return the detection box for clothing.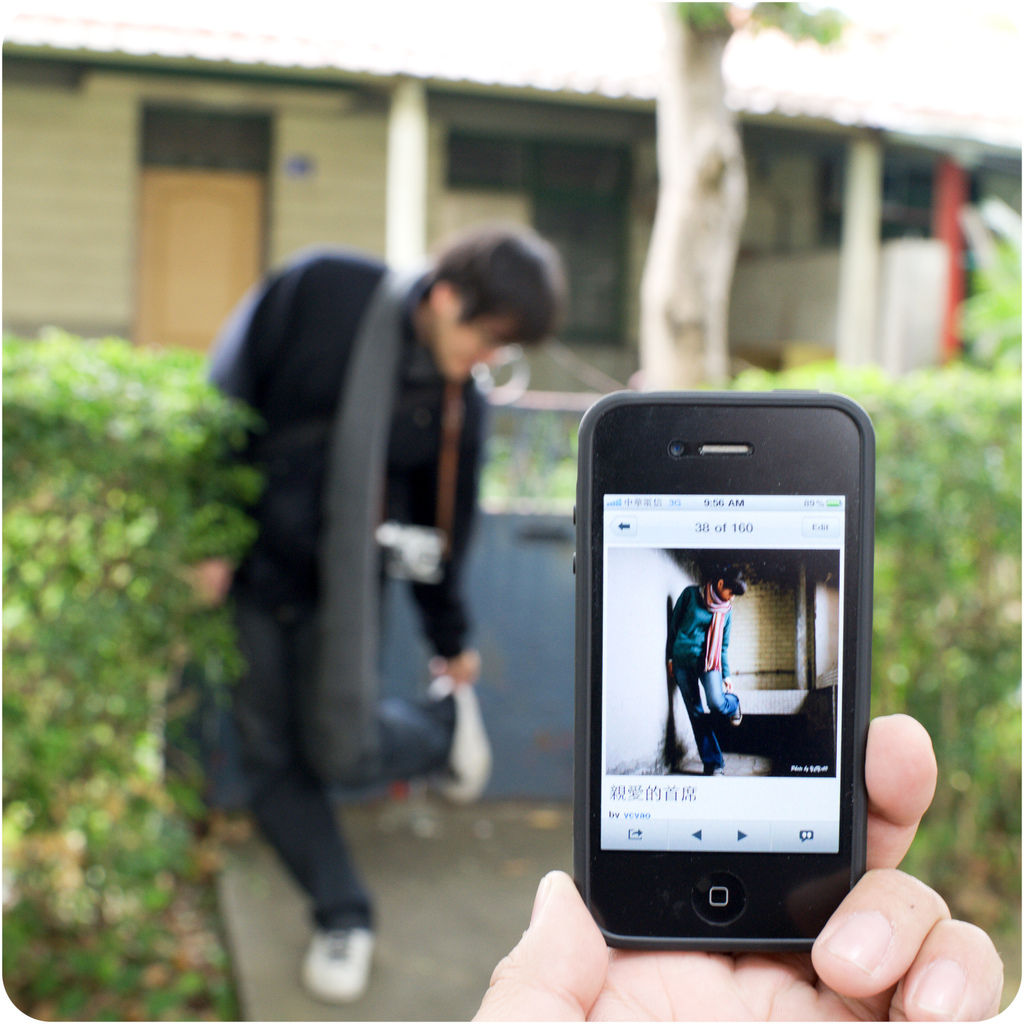
box=[182, 259, 500, 935].
